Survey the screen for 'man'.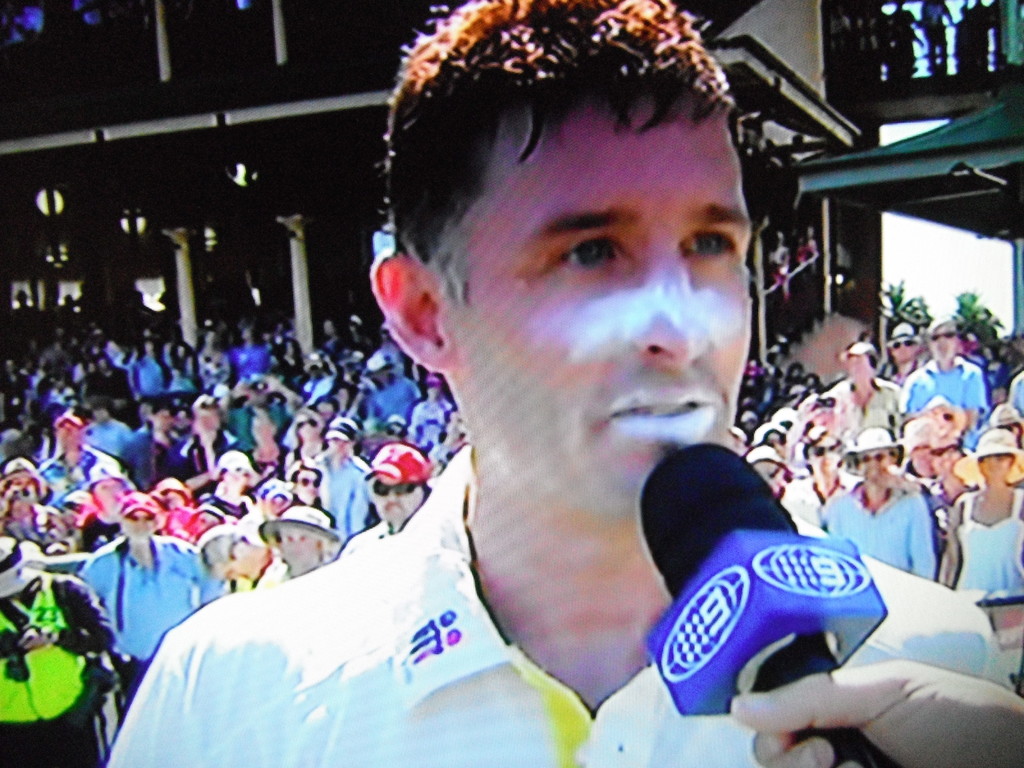
Survey found: left=38, top=414, right=118, bottom=500.
